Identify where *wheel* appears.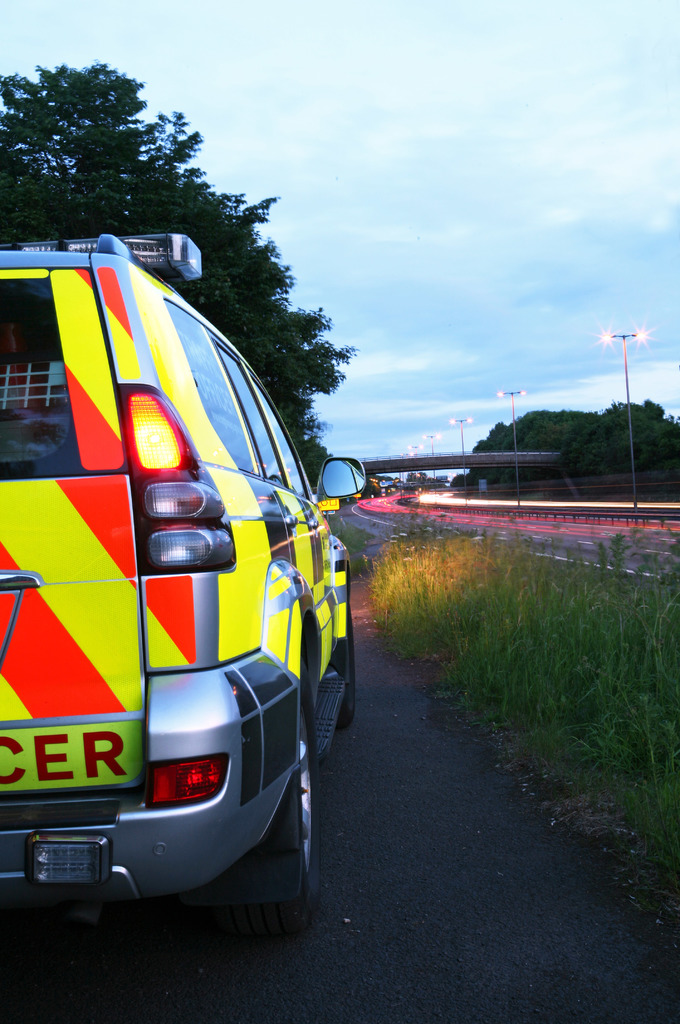
Appears at box(215, 653, 319, 952).
